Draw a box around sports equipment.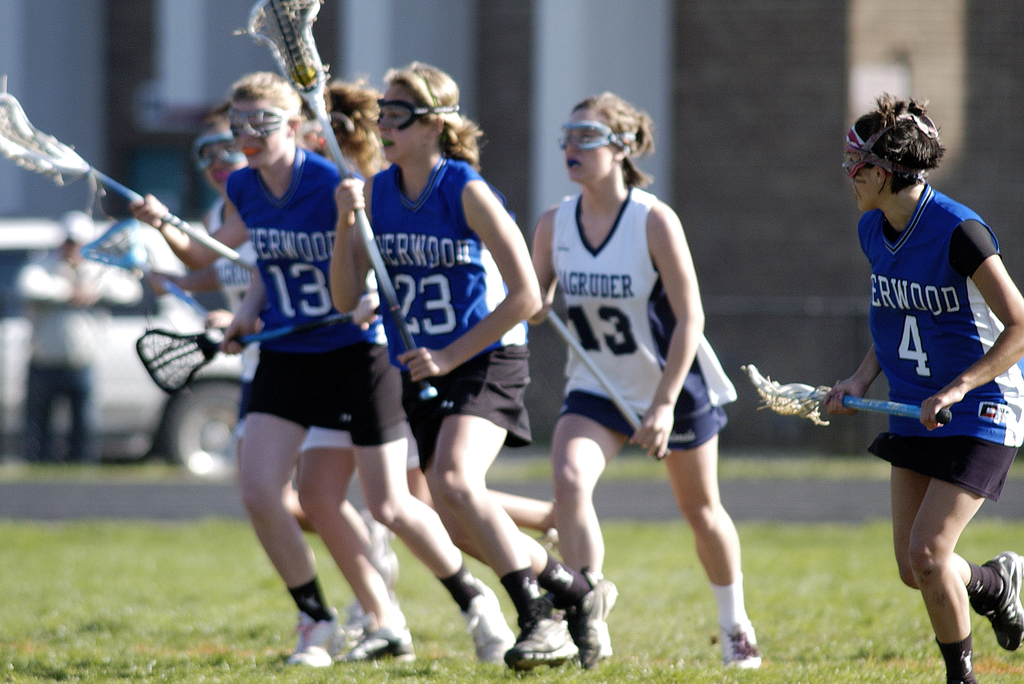
l=194, t=136, r=240, b=175.
